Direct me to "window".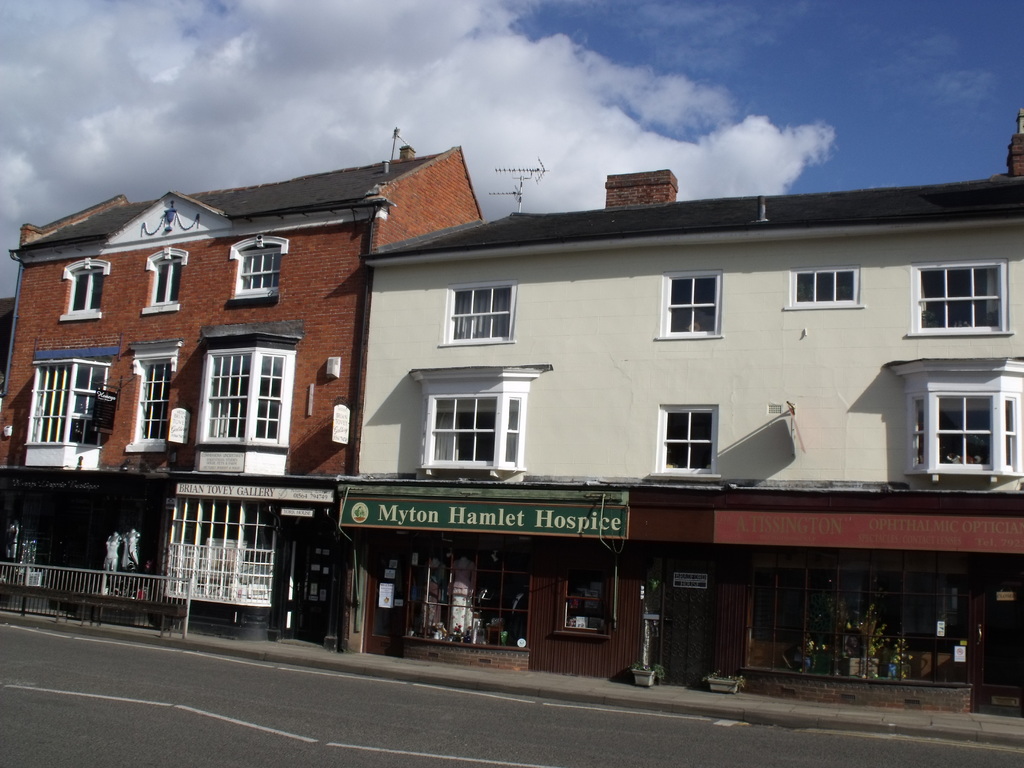
Direction: 199 347 285 447.
